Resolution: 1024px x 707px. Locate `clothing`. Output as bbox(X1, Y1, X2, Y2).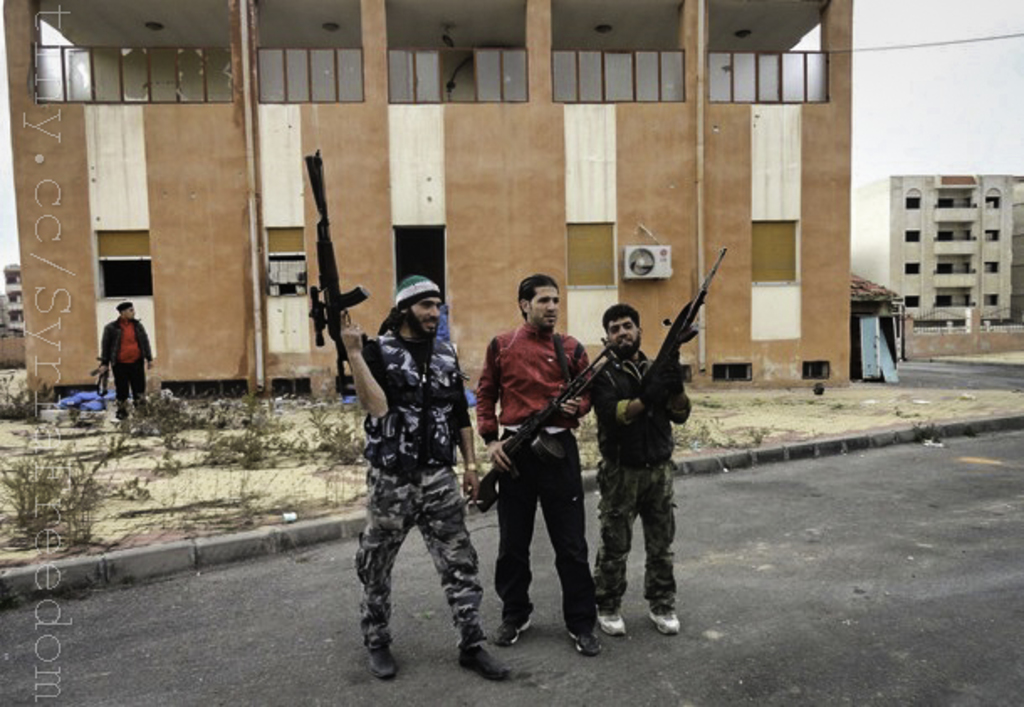
bbox(94, 317, 153, 416).
